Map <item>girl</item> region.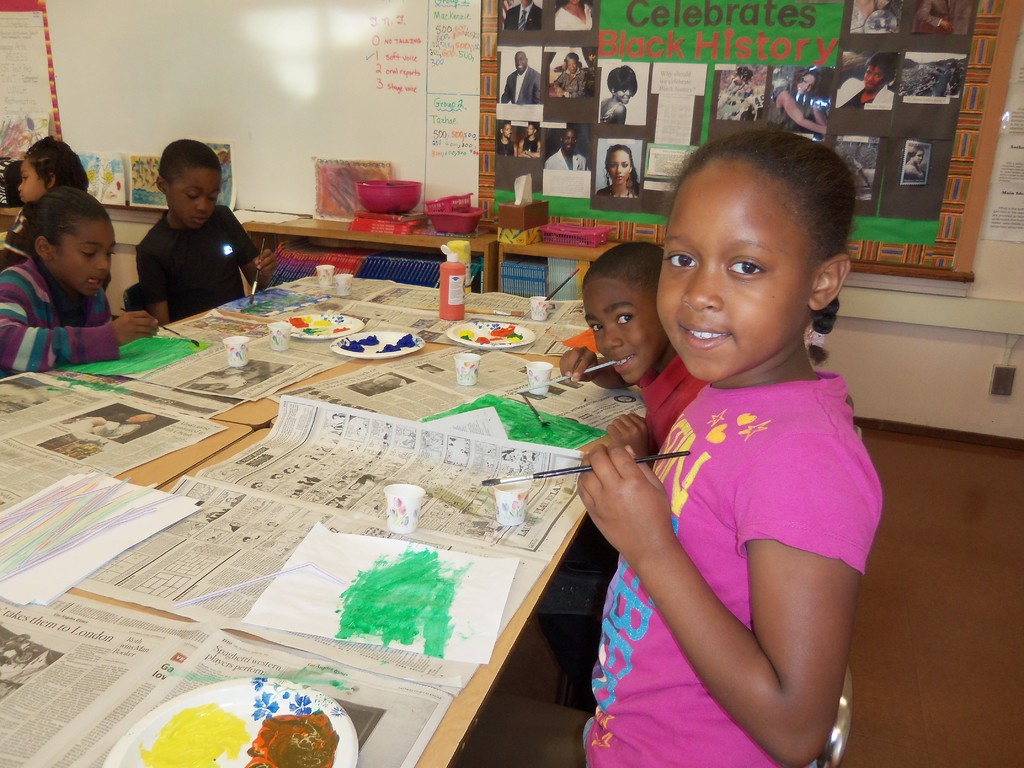
Mapped to bbox=(451, 132, 884, 767).
